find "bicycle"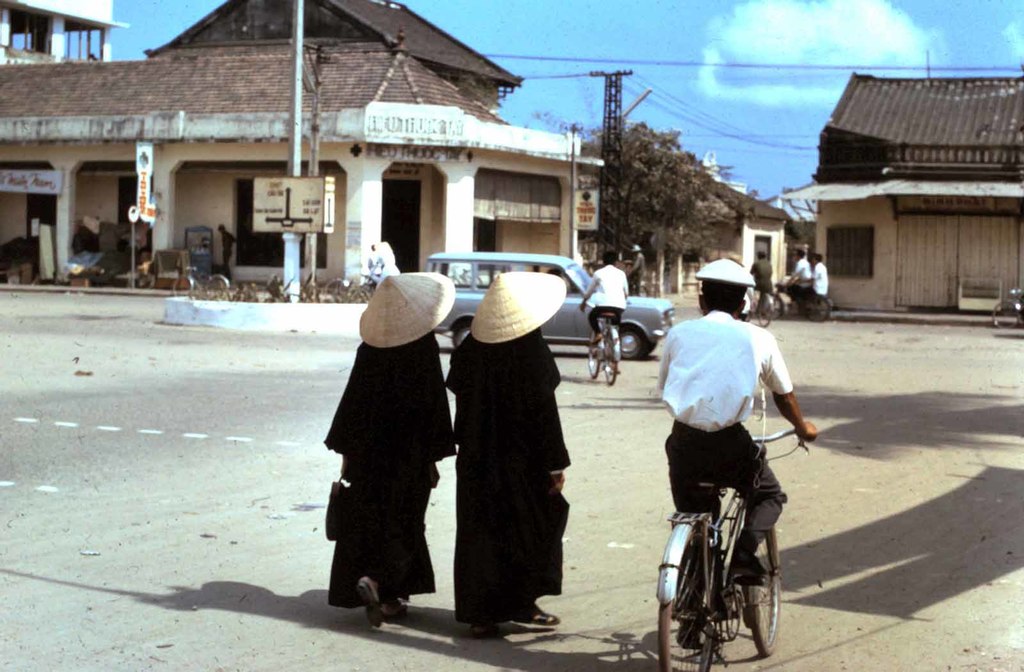
detection(661, 438, 794, 671)
